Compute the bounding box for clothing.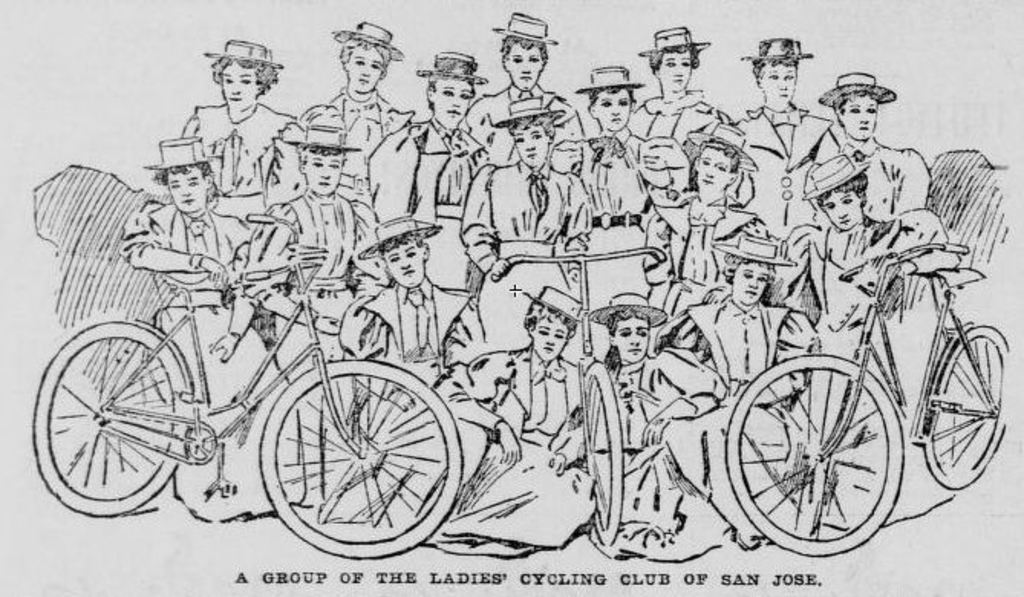
[x1=787, y1=222, x2=943, y2=361].
